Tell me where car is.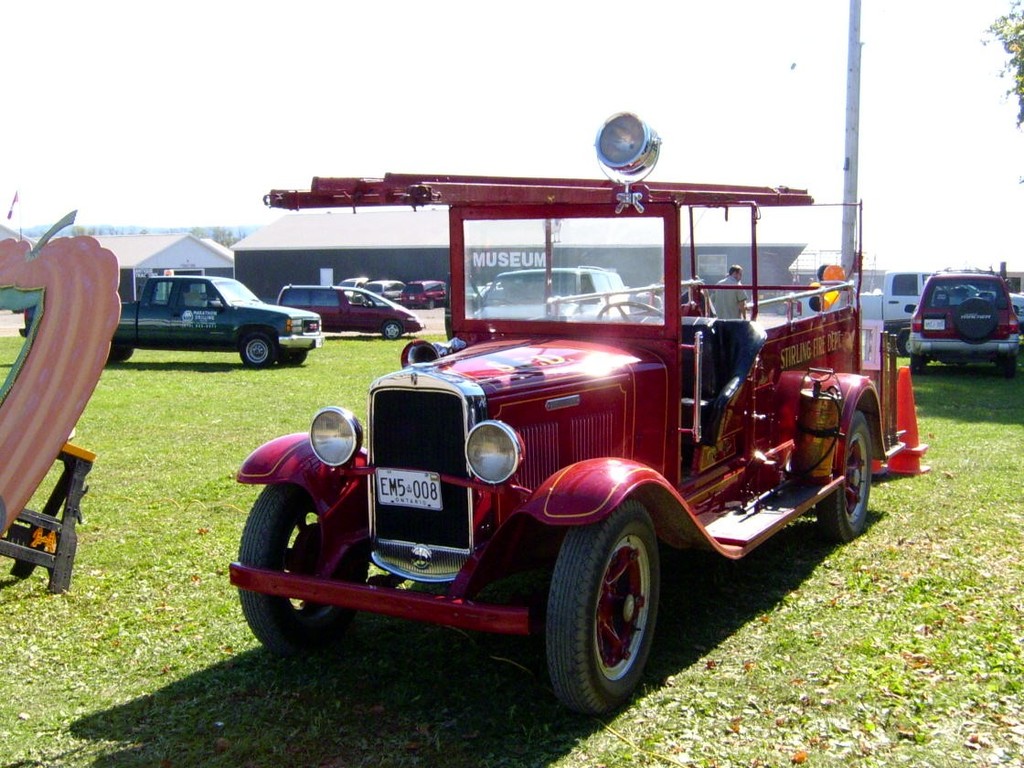
car is at 903, 271, 1020, 370.
